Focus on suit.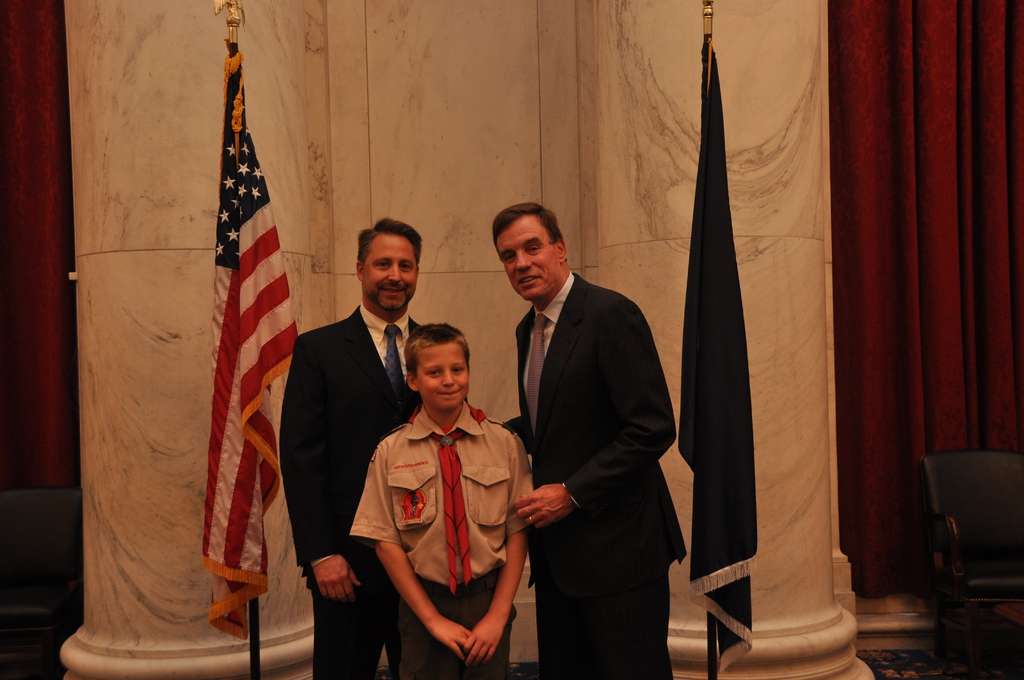
Focused at rect(501, 274, 695, 679).
